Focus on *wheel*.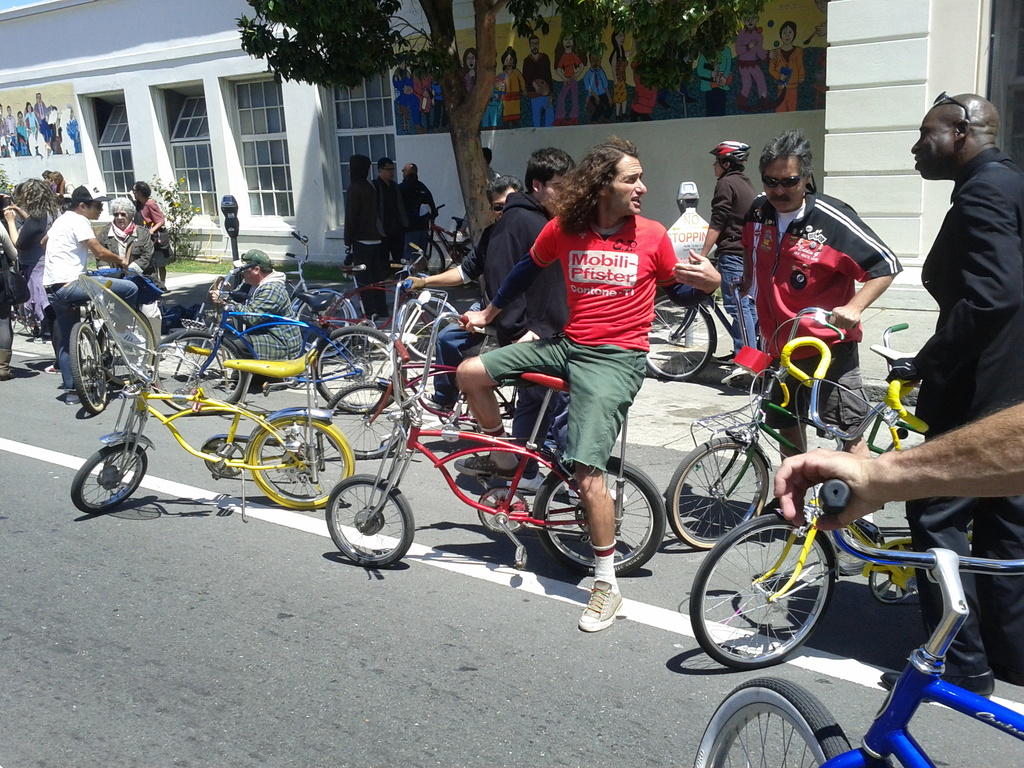
Focused at Rect(20, 302, 51, 336).
